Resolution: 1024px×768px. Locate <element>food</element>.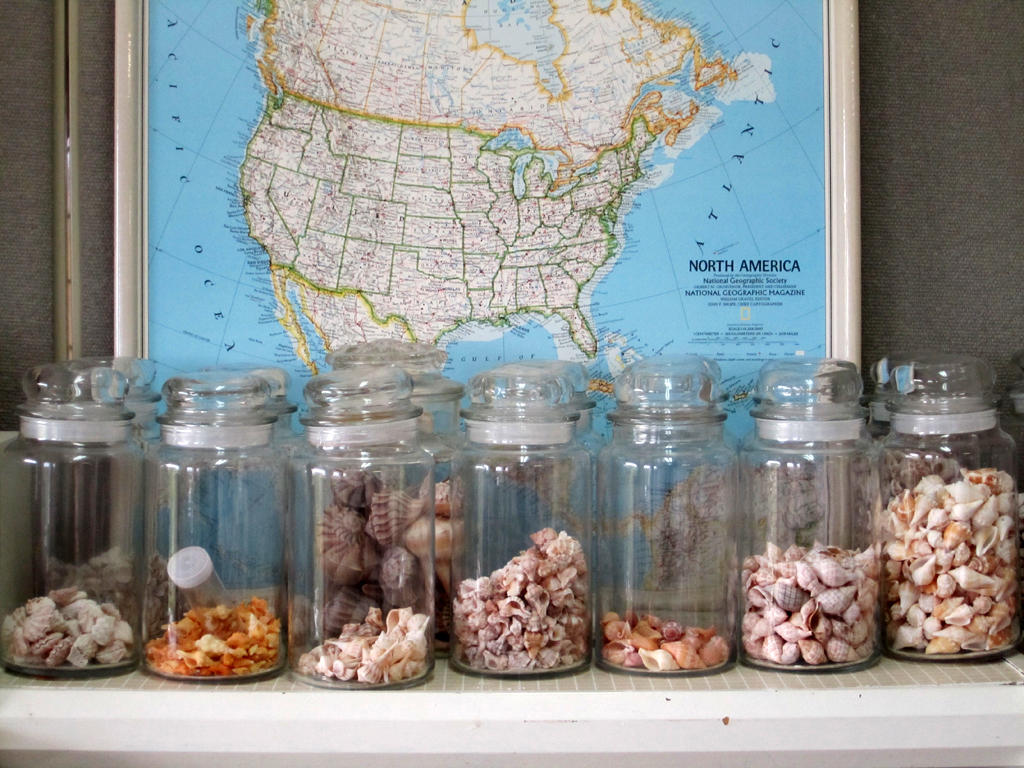
bbox=(49, 546, 172, 635).
